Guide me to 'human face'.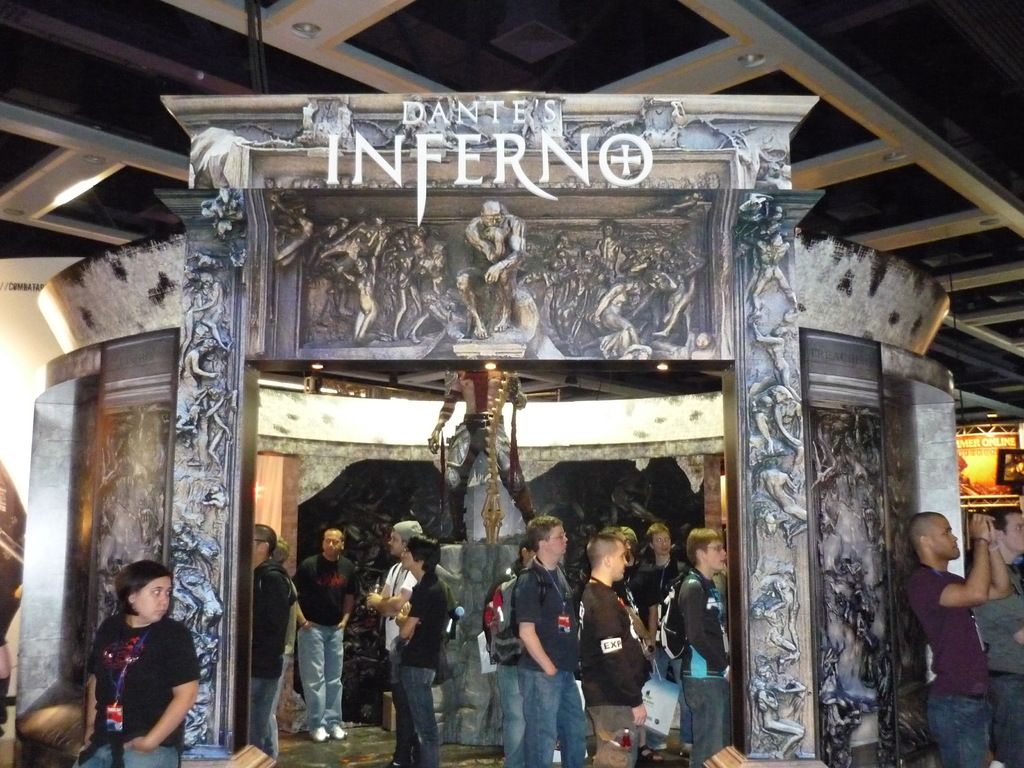
Guidance: bbox(934, 514, 961, 556).
